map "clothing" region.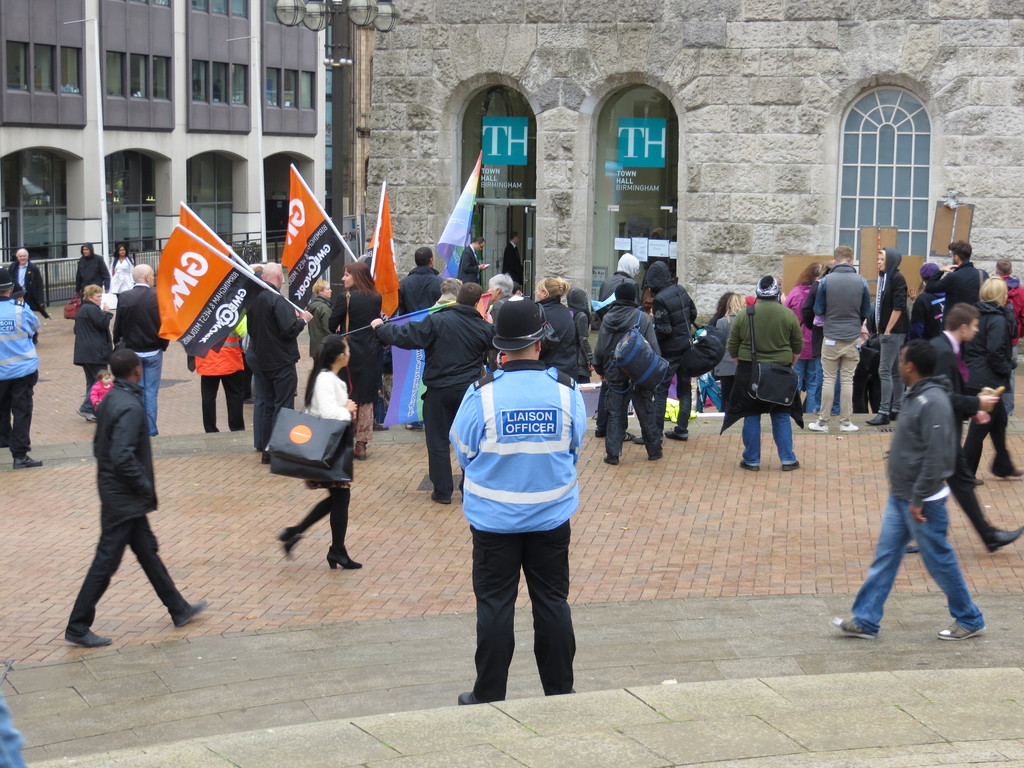
Mapped to [704,308,738,409].
